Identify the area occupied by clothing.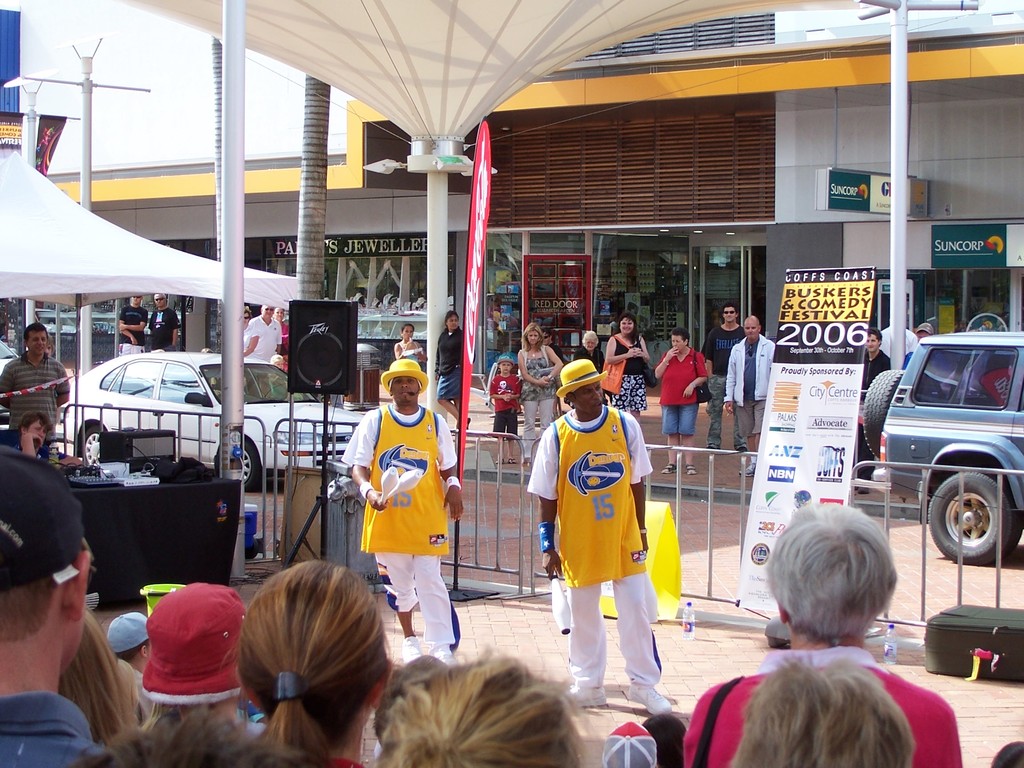
Area: x1=519, y1=340, x2=559, y2=459.
